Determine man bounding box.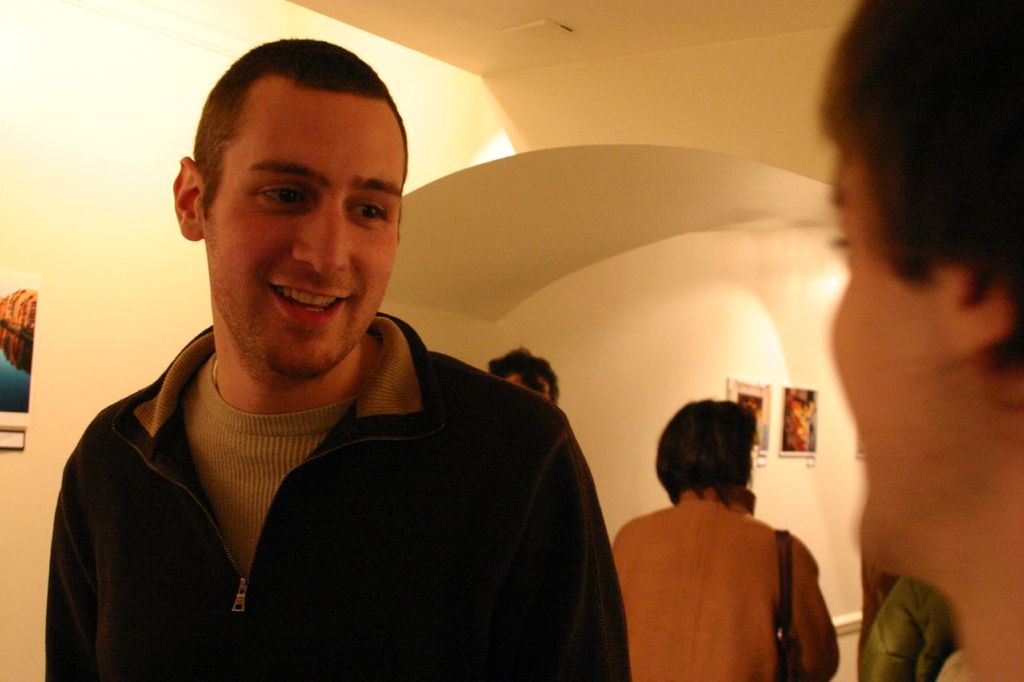
Determined: [left=62, top=58, right=701, bottom=670].
